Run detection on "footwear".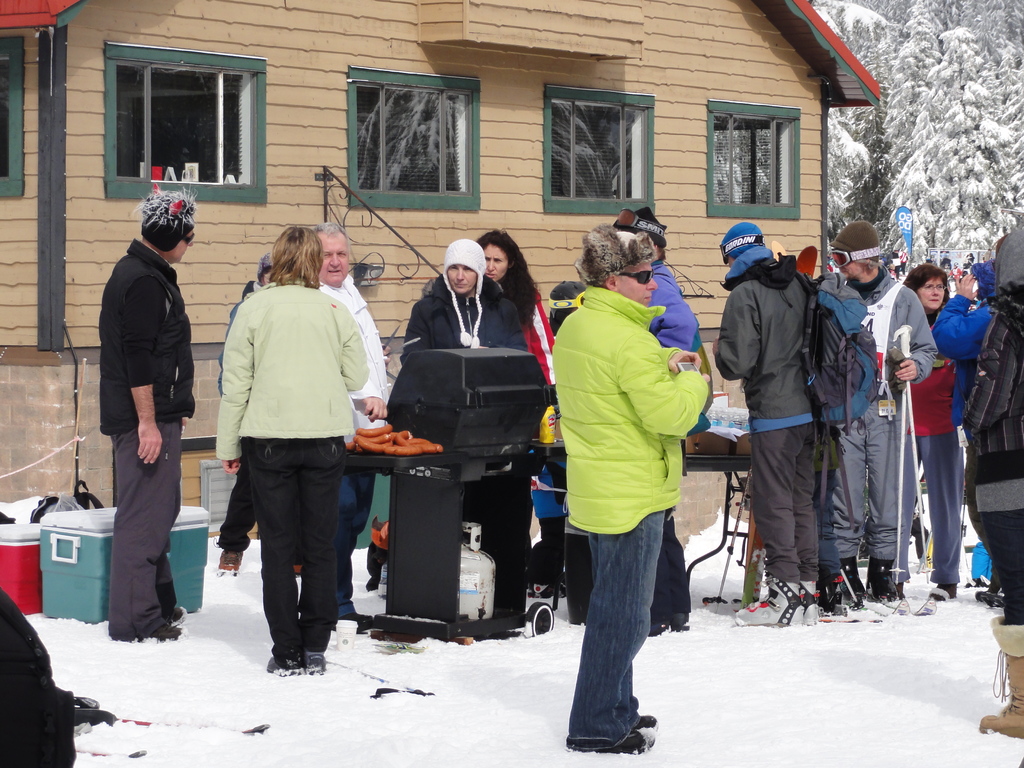
Result: rect(307, 650, 328, 669).
